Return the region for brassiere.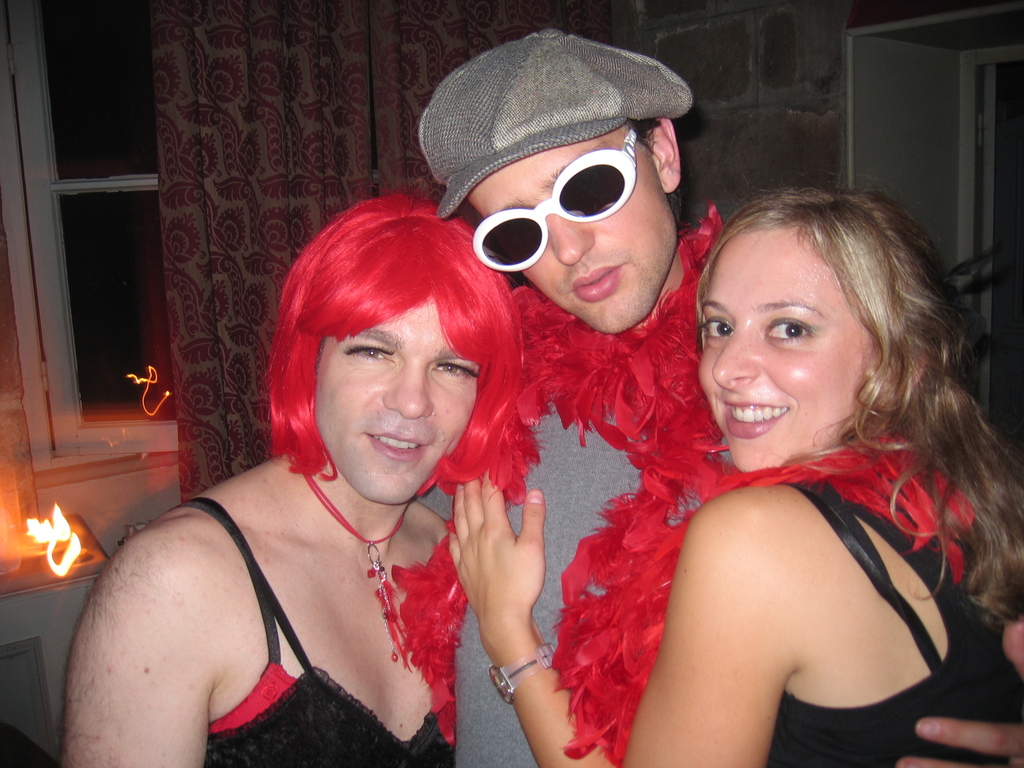
[left=143, top=468, right=467, bottom=740].
